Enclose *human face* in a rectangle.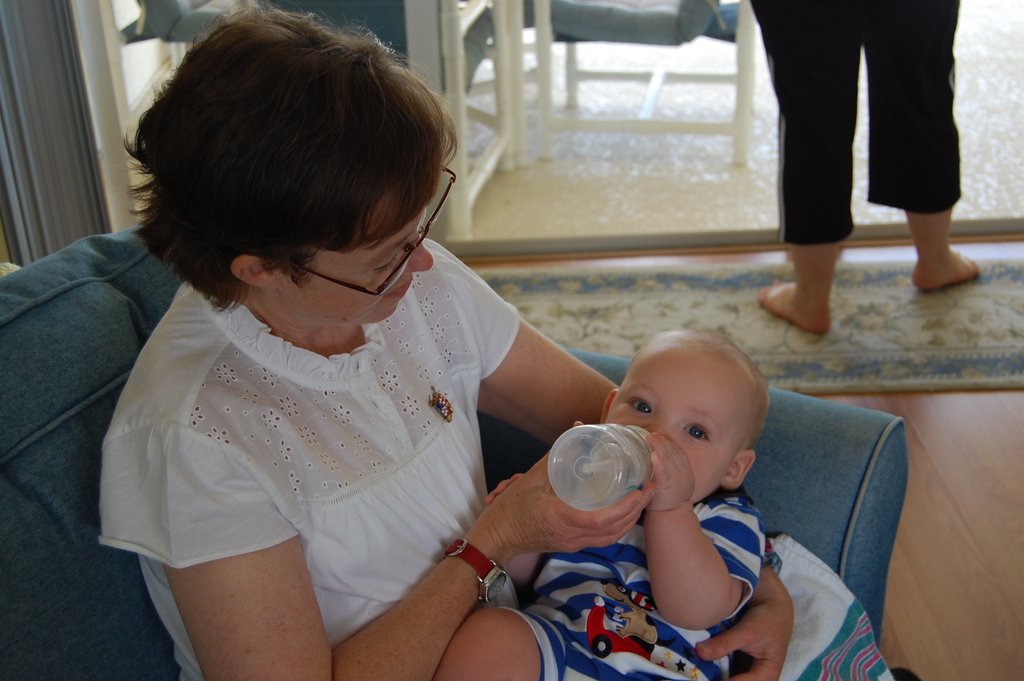
l=601, t=349, r=751, b=506.
